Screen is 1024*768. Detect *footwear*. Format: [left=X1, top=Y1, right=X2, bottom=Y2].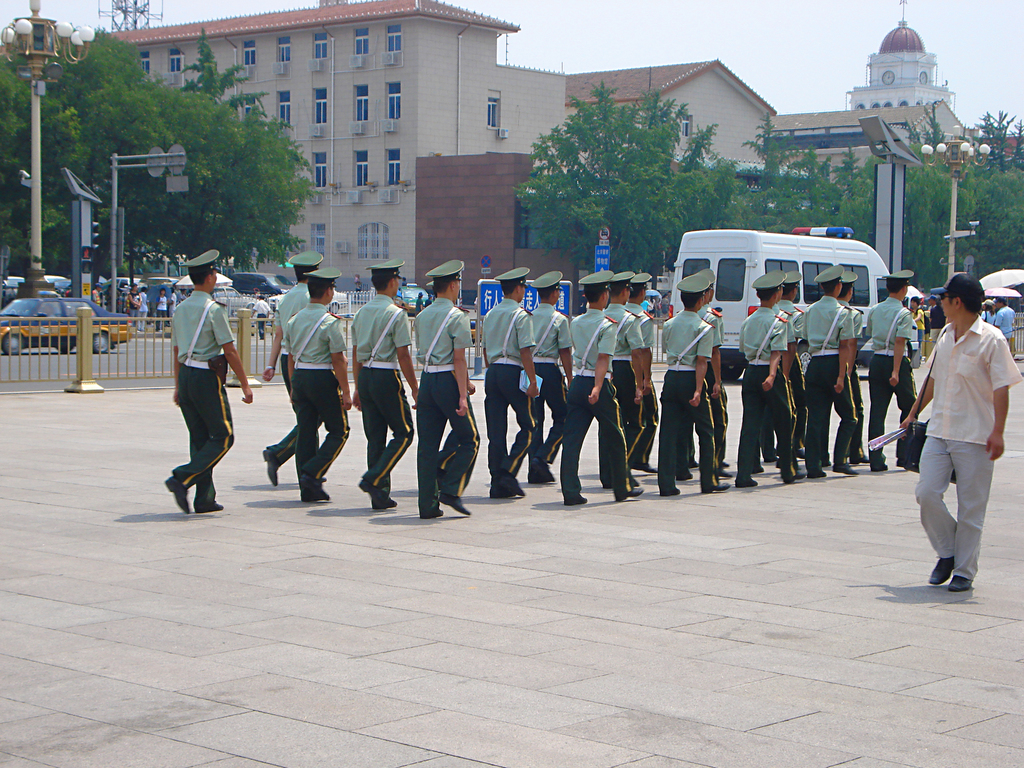
[left=526, top=458, right=554, bottom=483].
